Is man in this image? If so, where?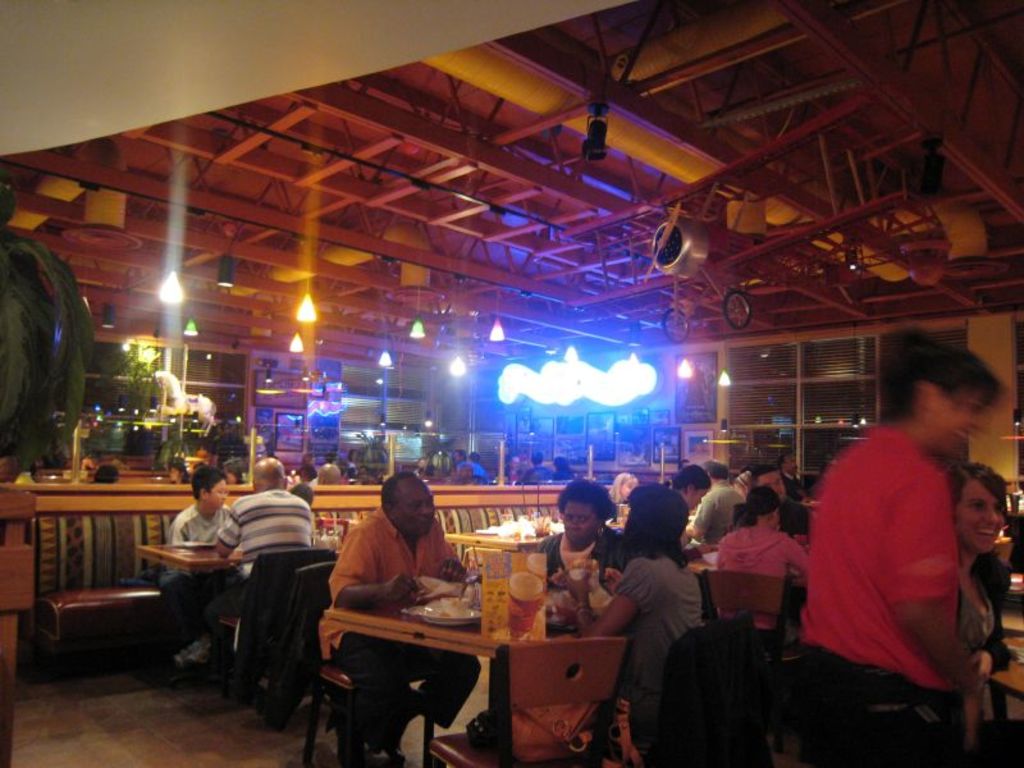
Yes, at rect(778, 342, 1006, 749).
